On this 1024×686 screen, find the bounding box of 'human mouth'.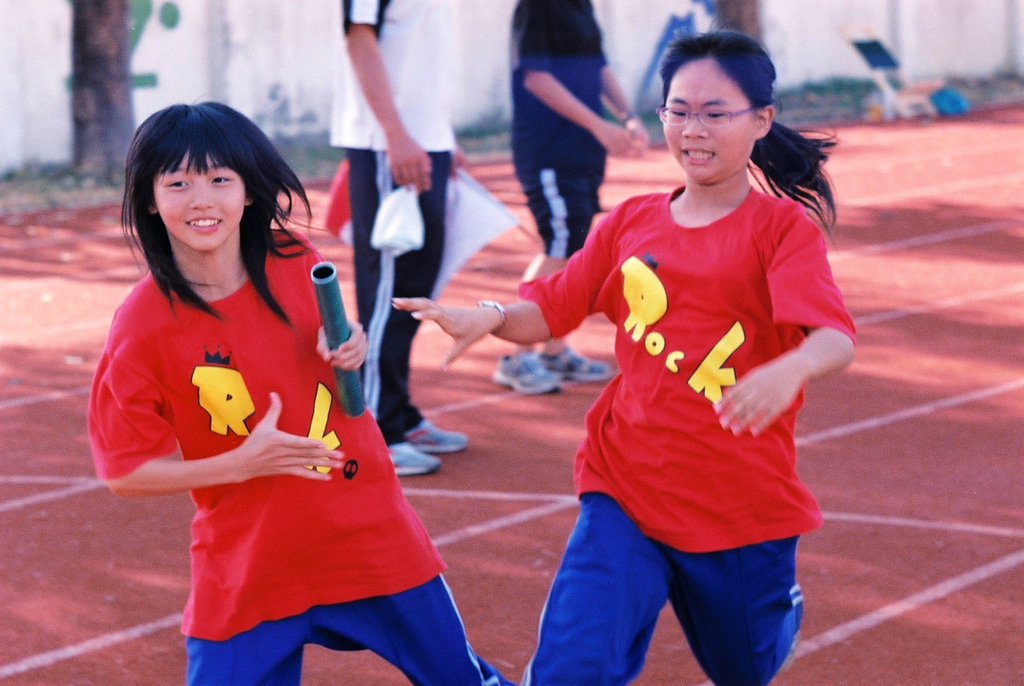
Bounding box: [x1=177, y1=210, x2=223, y2=234].
